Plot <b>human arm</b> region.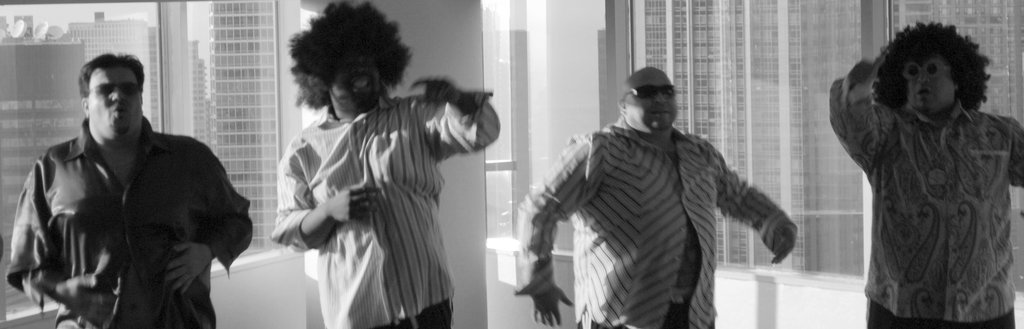
Plotted at [511,124,604,328].
